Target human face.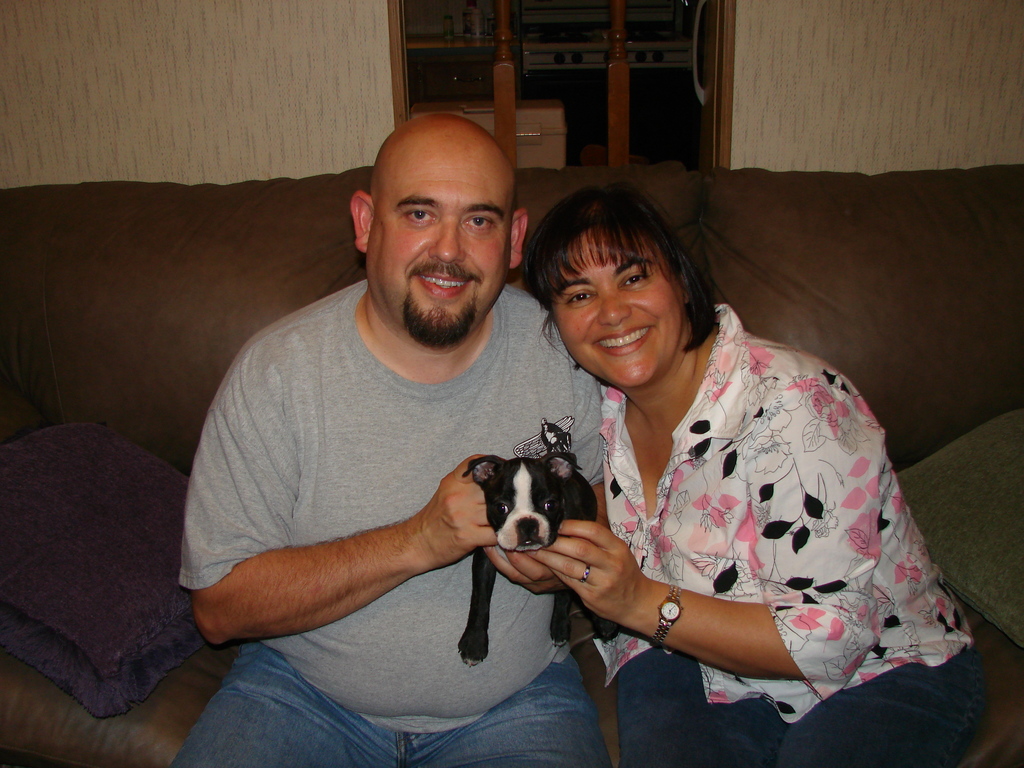
Target region: (left=551, top=225, right=685, bottom=388).
